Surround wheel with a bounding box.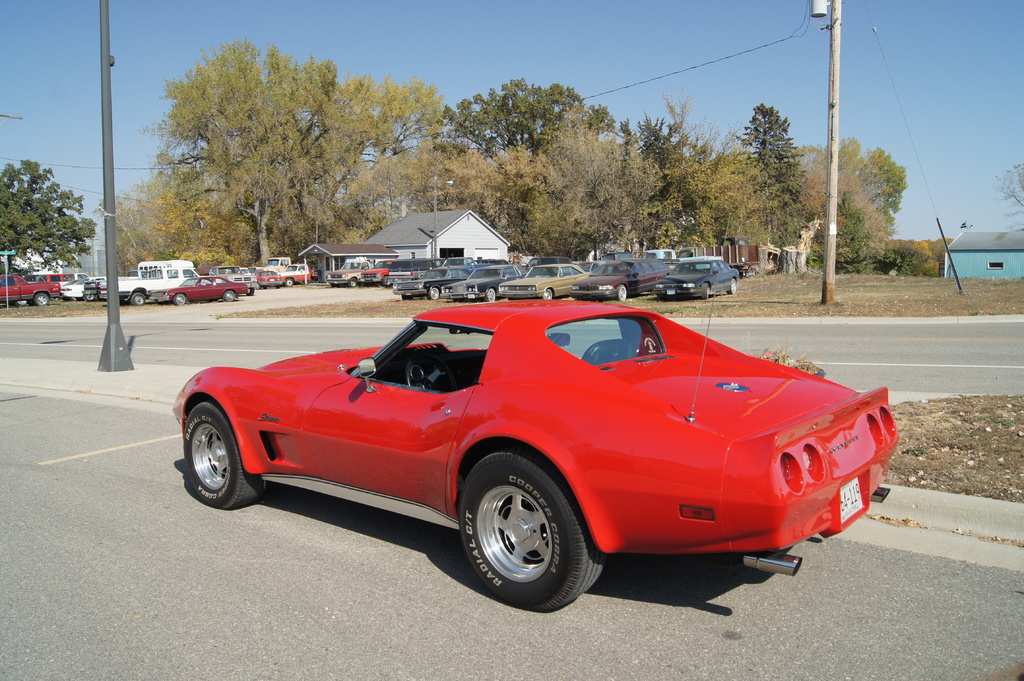
BBox(129, 292, 147, 307).
